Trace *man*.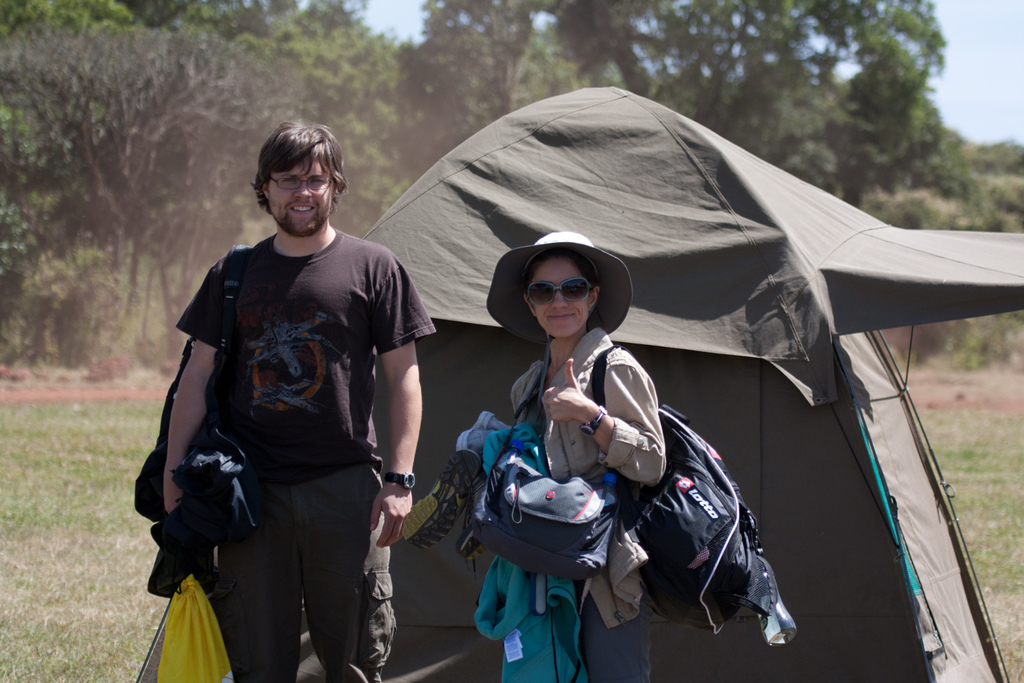
Traced to <box>137,108,433,682</box>.
